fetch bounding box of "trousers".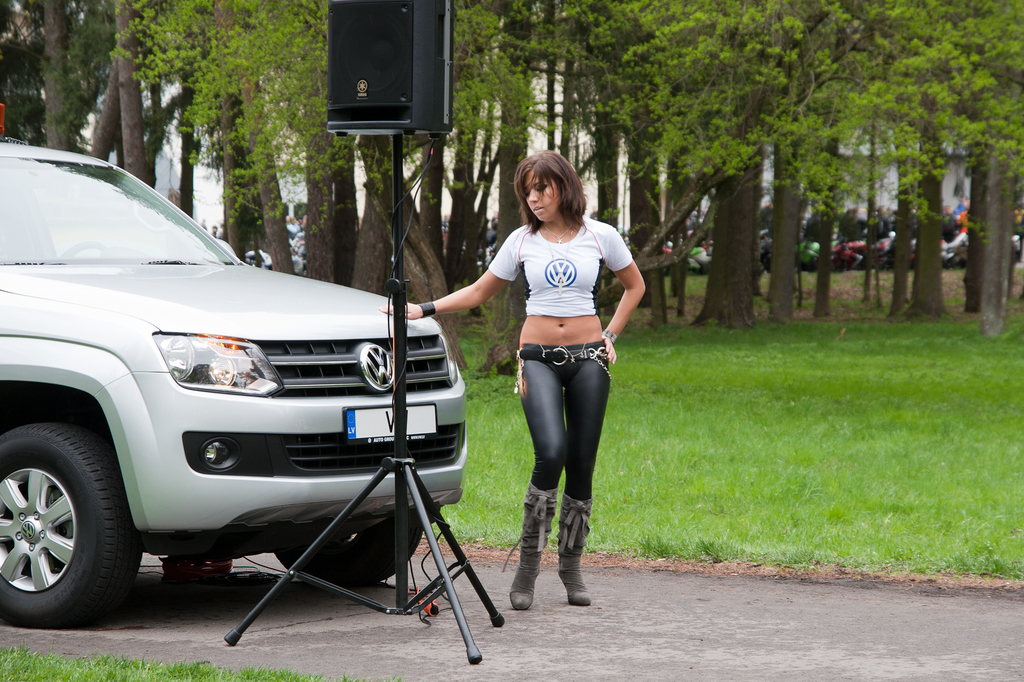
Bbox: locate(517, 337, 608, 498).
